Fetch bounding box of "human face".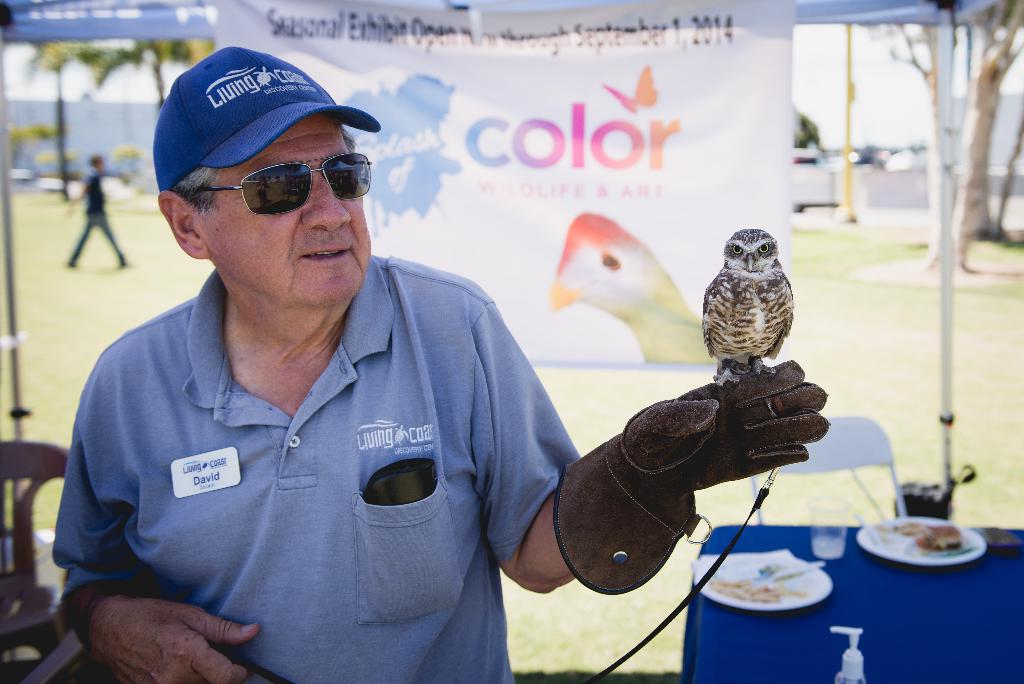
Bbox: 191,121,374,297.
